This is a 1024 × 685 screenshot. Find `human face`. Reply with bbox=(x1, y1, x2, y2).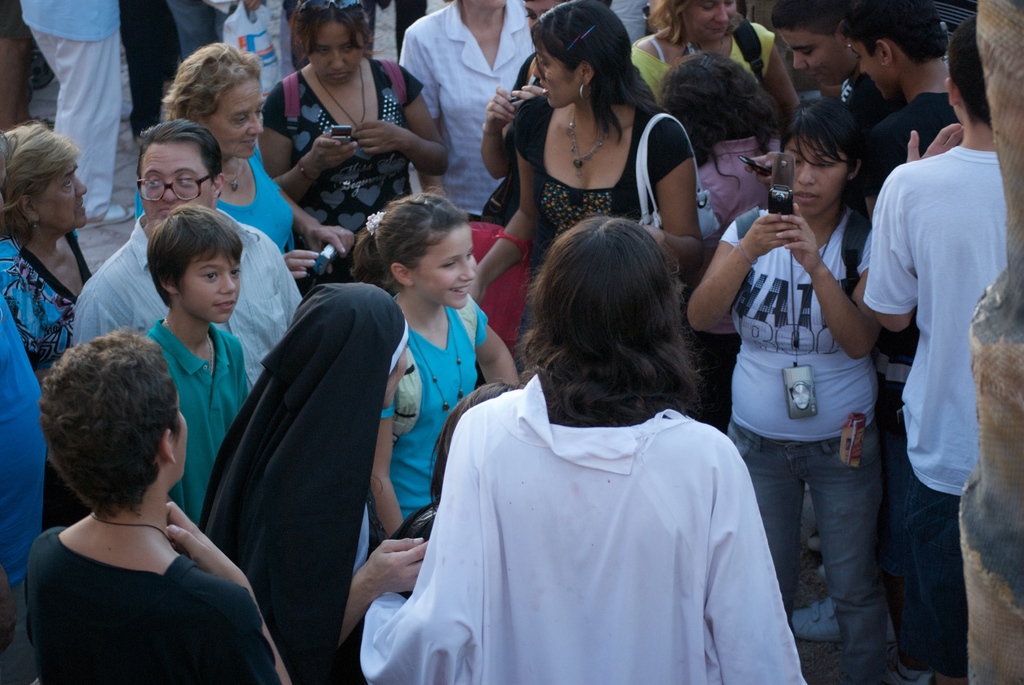
bbox=(310, 23, 361, 85).
